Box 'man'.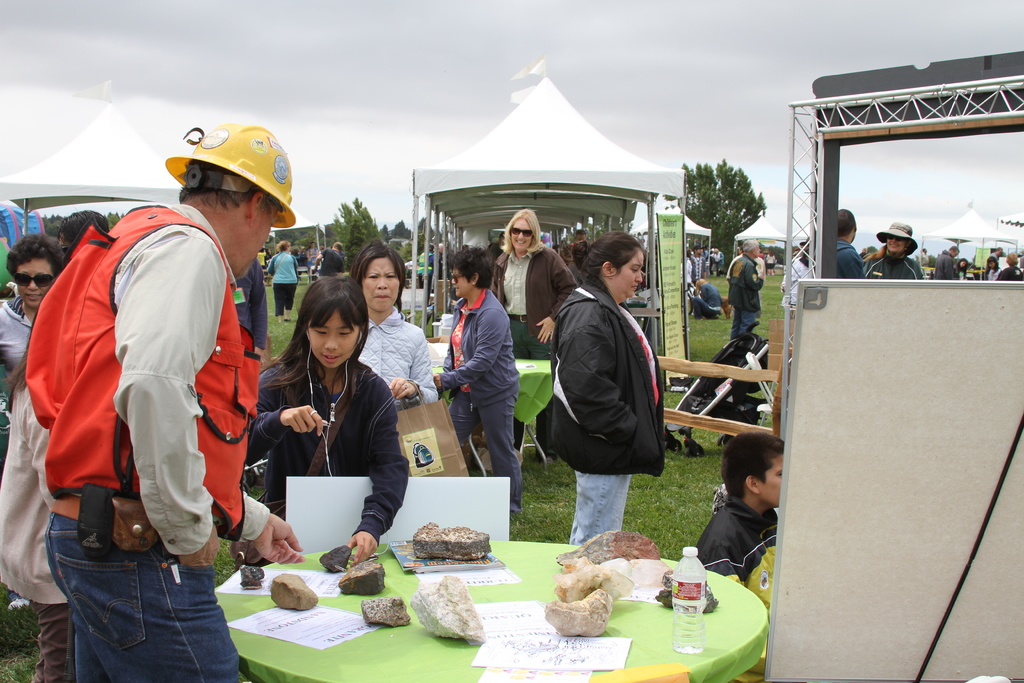
{"x1": 725, "y1": 246, "x2": 765, "y2": 280}.
